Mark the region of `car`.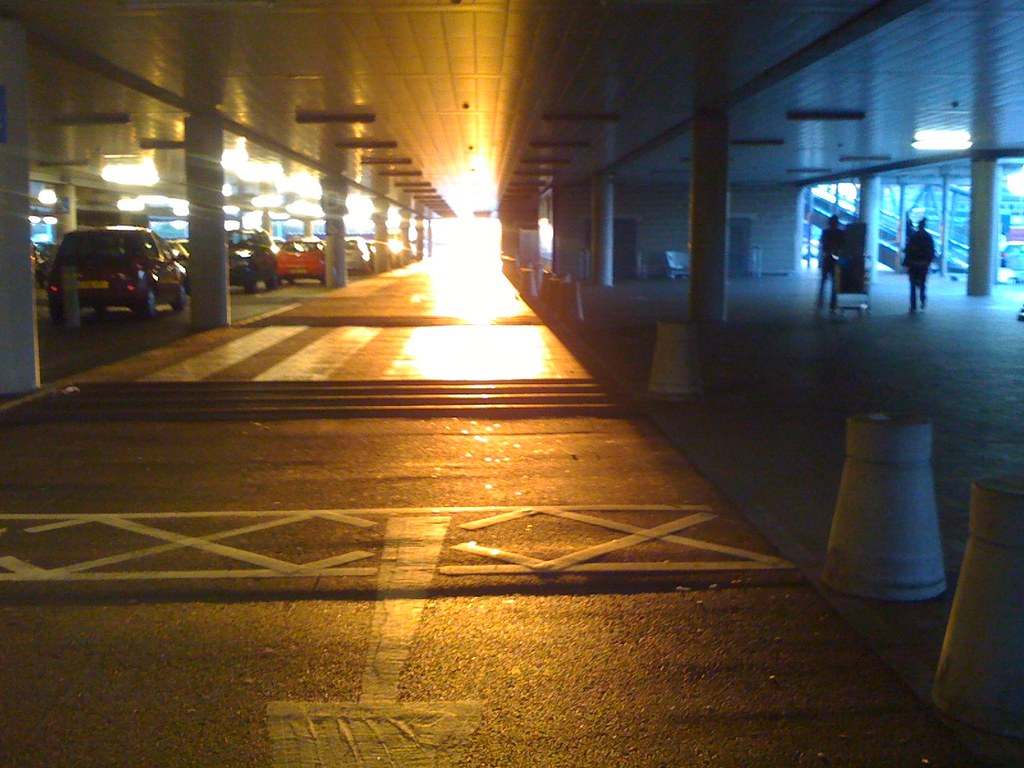
Region: <bbox>258, 239, 344, 287</bbox>.
